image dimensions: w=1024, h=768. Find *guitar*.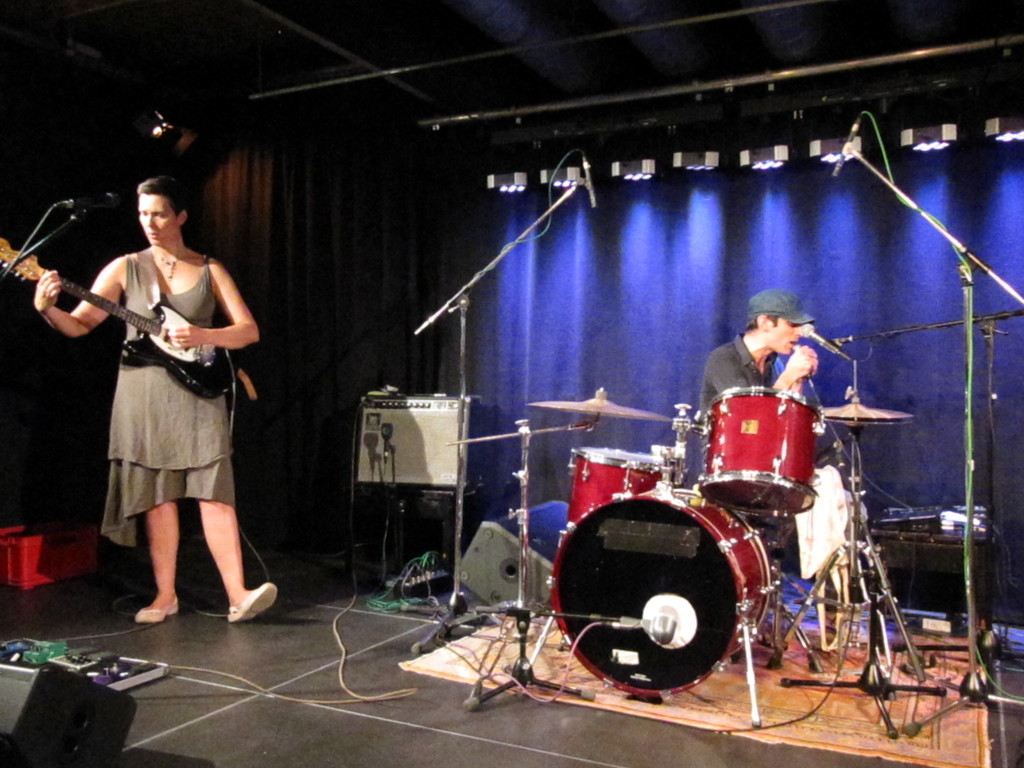
pyautogui.locateOnScreen(26, 239, 251, 421).
